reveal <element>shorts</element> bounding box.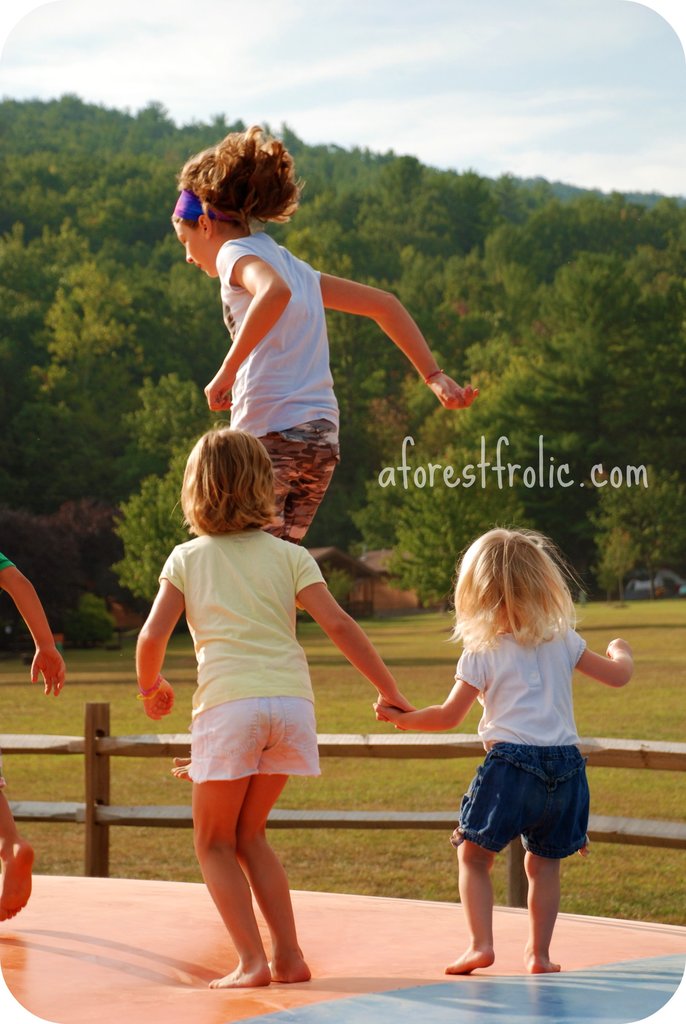
Revealed: x1=186, y1=697, x2=323, y2=781.
